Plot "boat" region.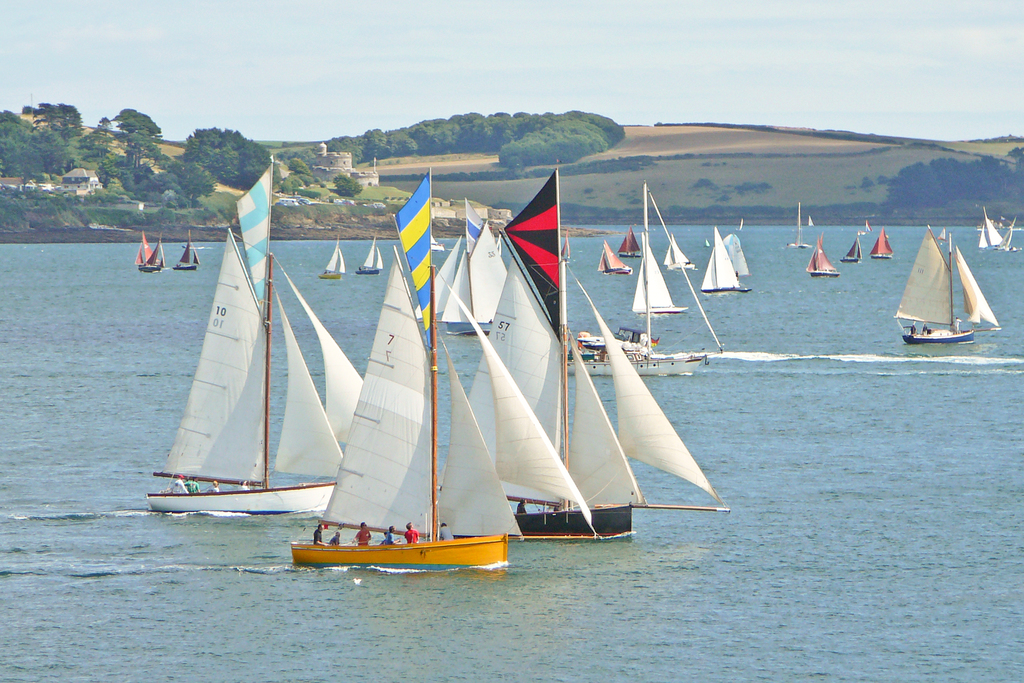
Plotted at <bbox>289, 167, 509, 572</bbox>.
